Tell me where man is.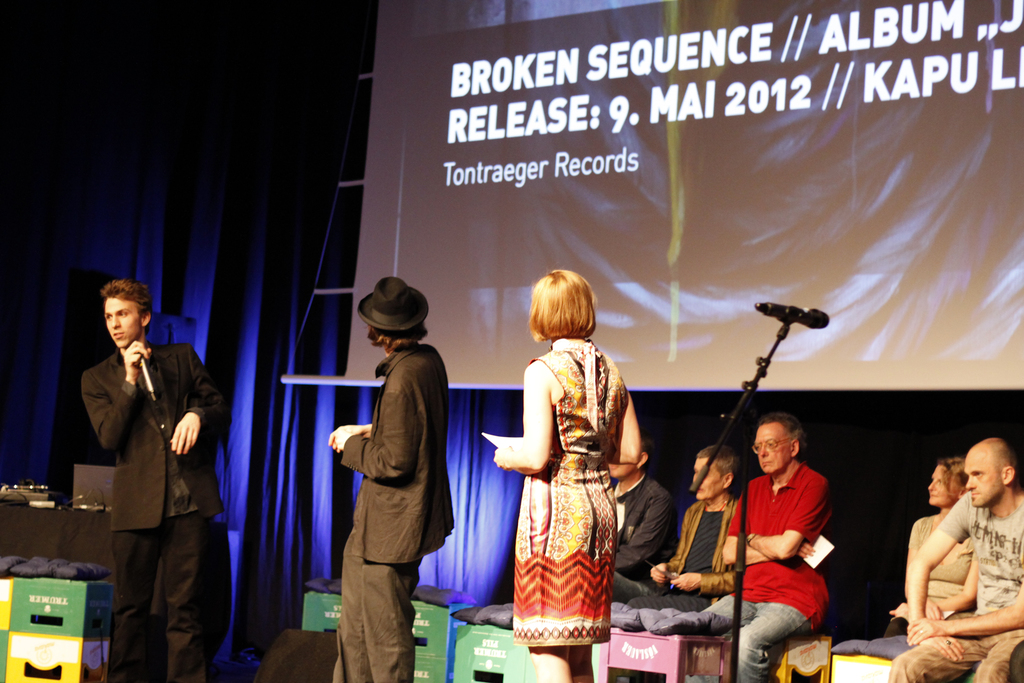
man is at box=[67, 282, 217, 659].
